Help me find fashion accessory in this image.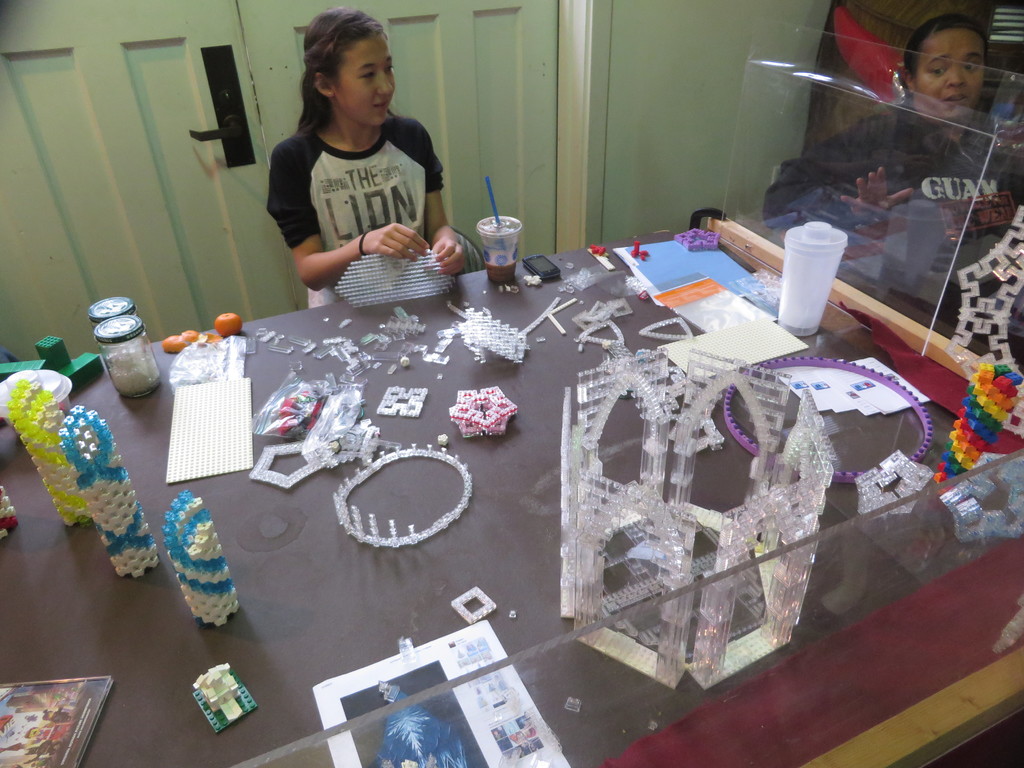
Found it: [356, 231, 367, 260].
